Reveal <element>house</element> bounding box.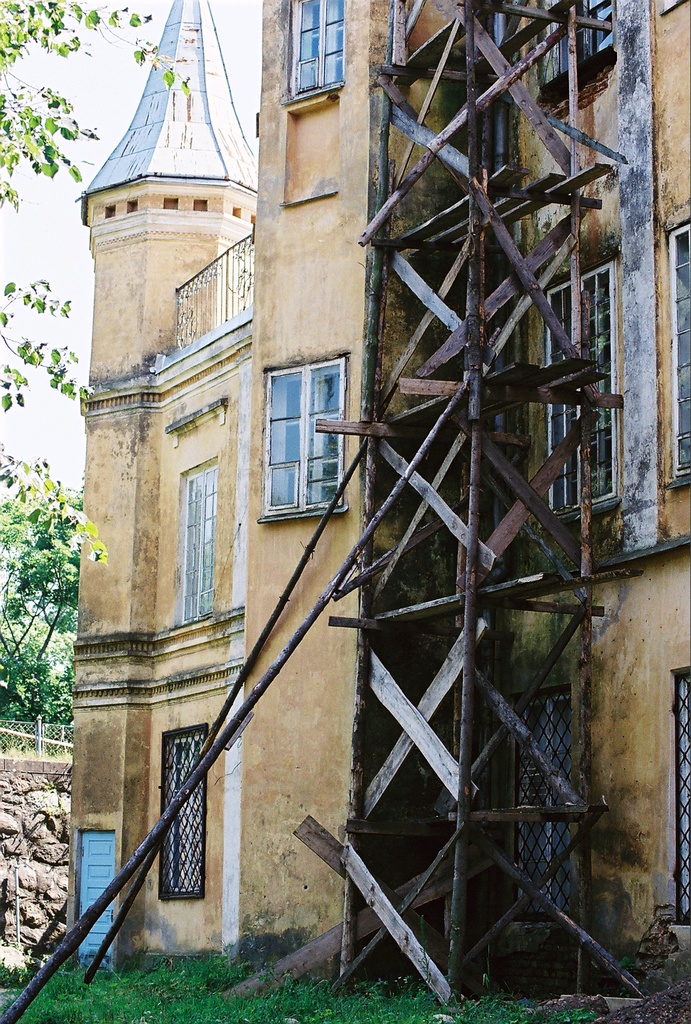
Revealed: l=69, t=0, r=690, b=987.
